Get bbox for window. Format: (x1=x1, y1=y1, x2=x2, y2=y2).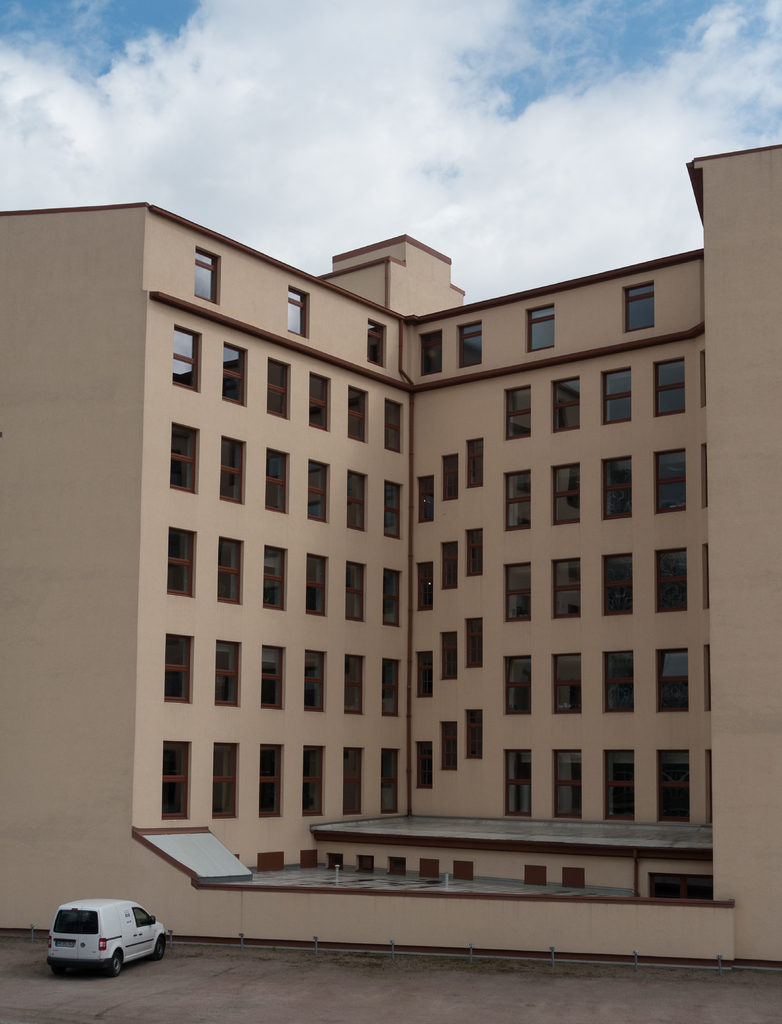
(x1=600, y1=650, x2=637, y2=713).
